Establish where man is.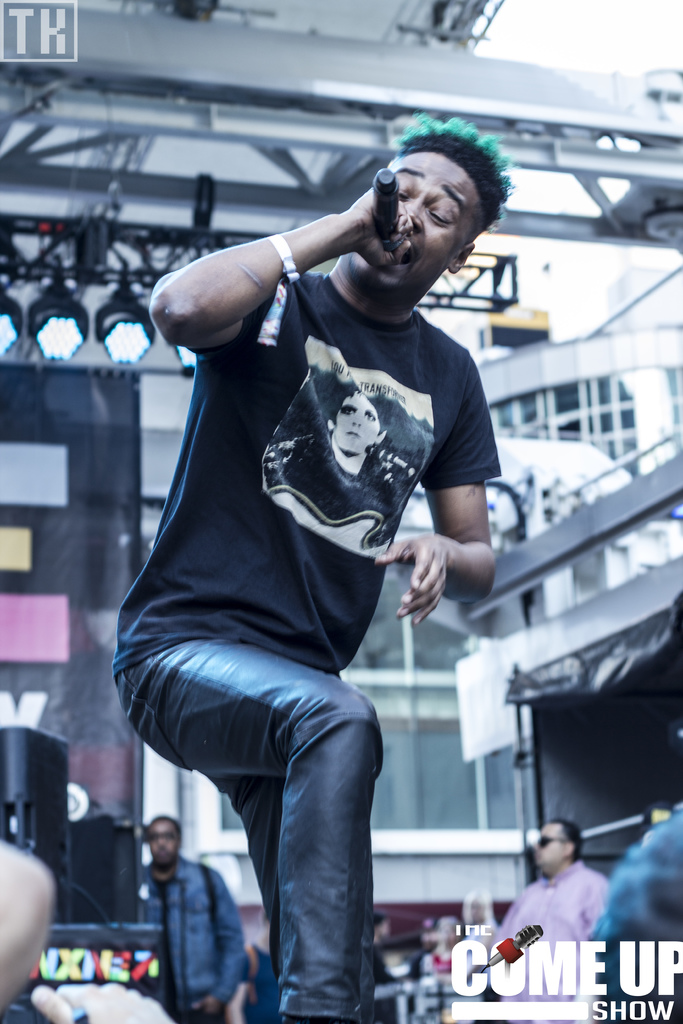
Established at 129,109,517,1023.
